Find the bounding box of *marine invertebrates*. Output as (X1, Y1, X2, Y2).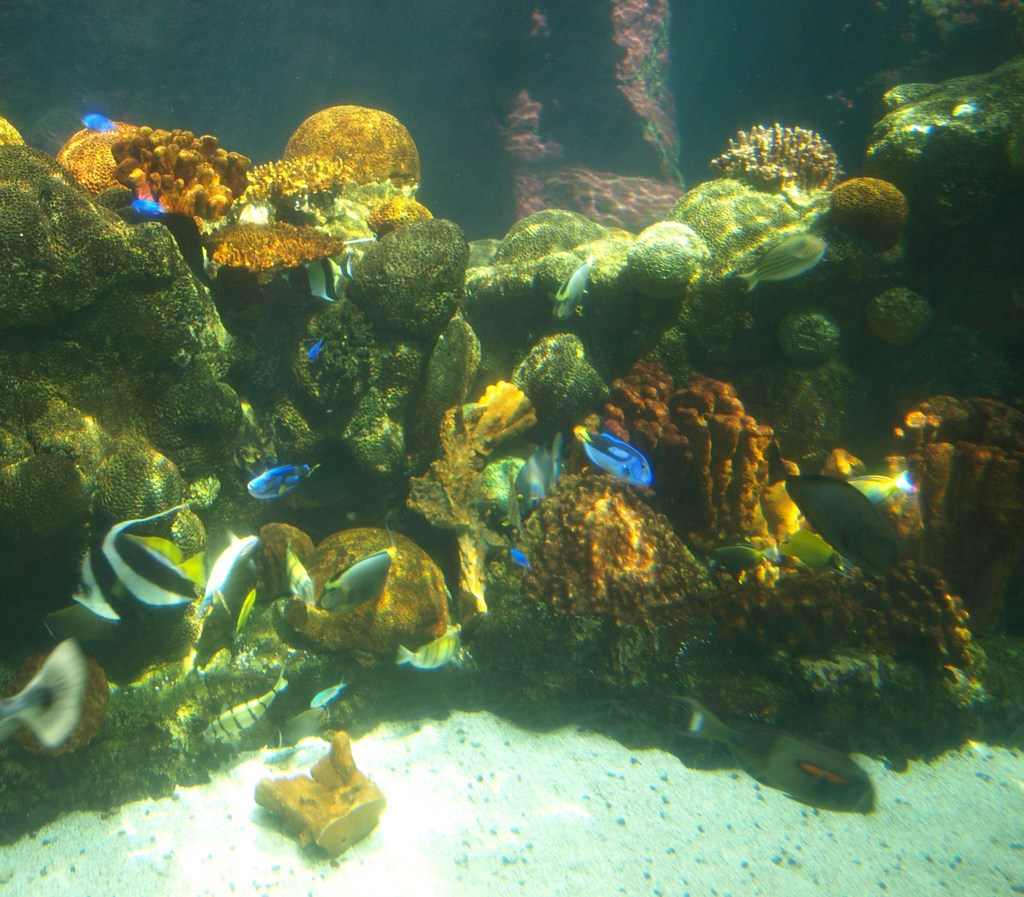
(330, 206, 479, 496).
